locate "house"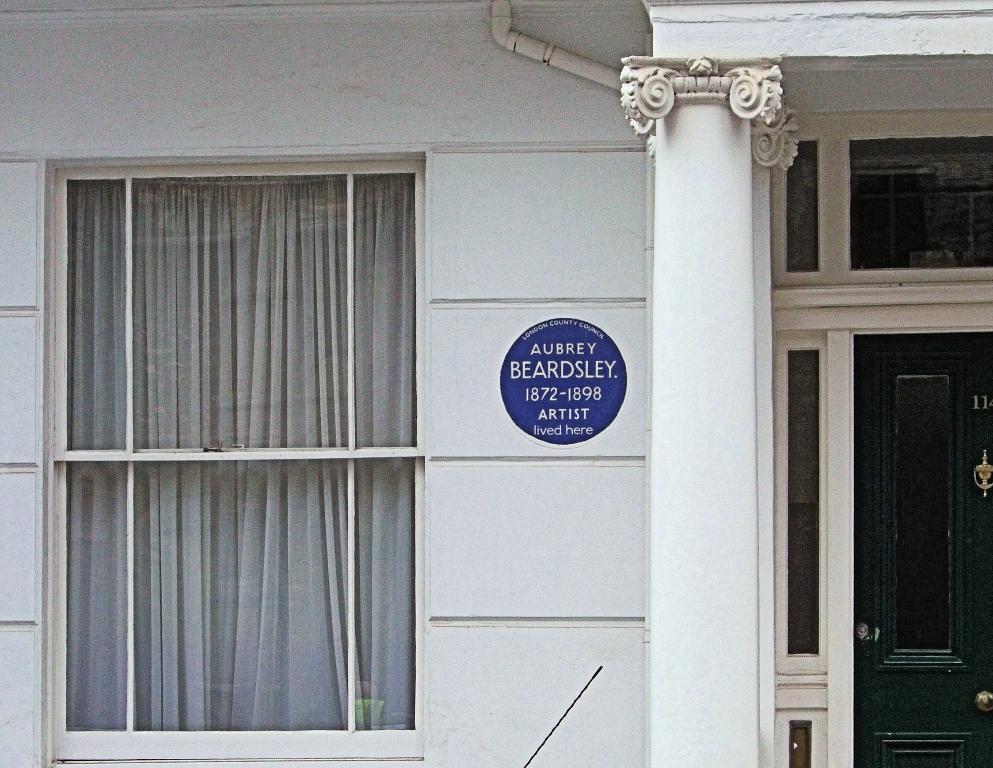
(0,2,992,767)
